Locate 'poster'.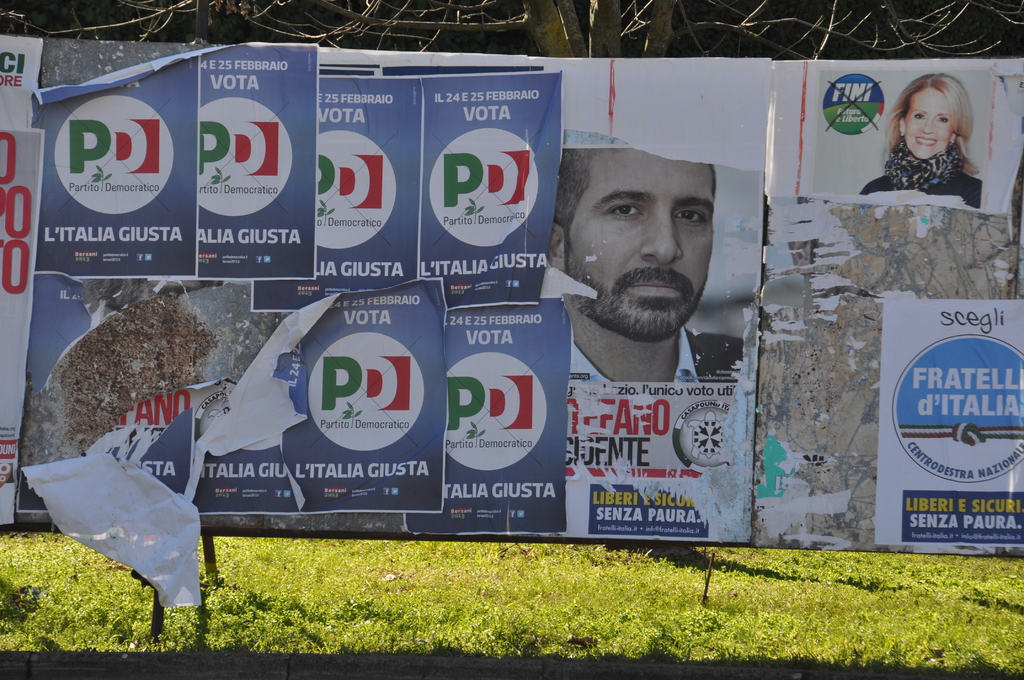
Bounding box: 872/298/1023/549.
